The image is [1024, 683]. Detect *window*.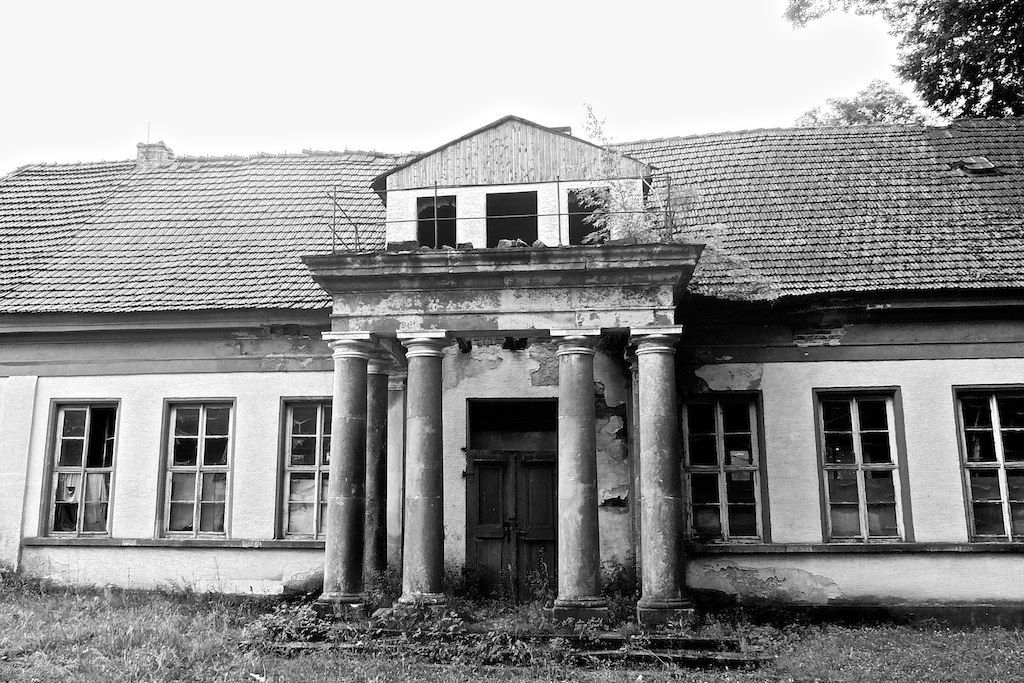
Detection: region(811, 383, 914, 545).
